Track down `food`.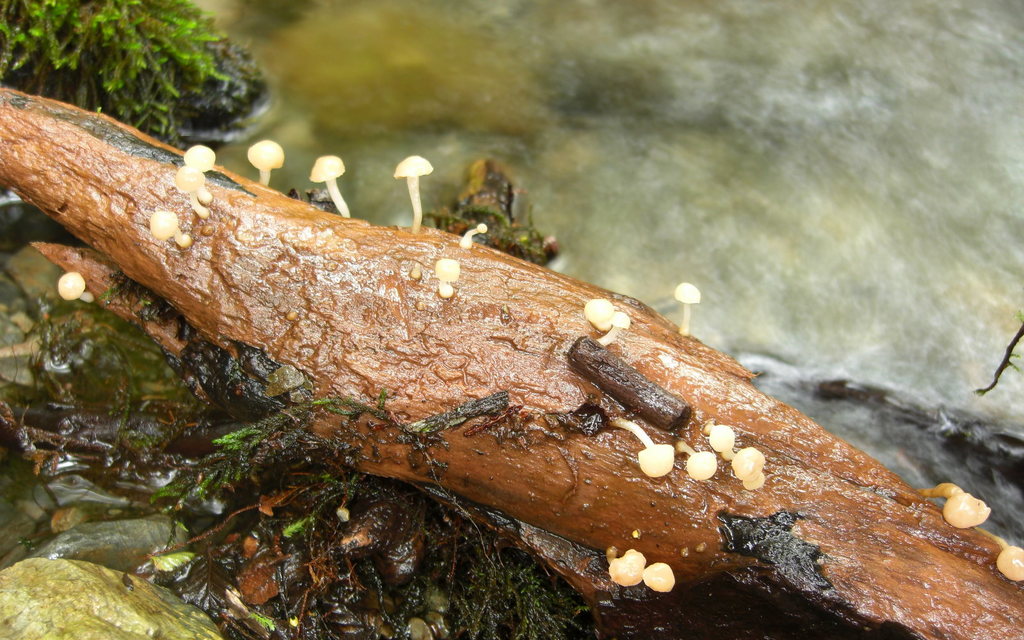
Tracked to locate(245, 141, 289, 196).
